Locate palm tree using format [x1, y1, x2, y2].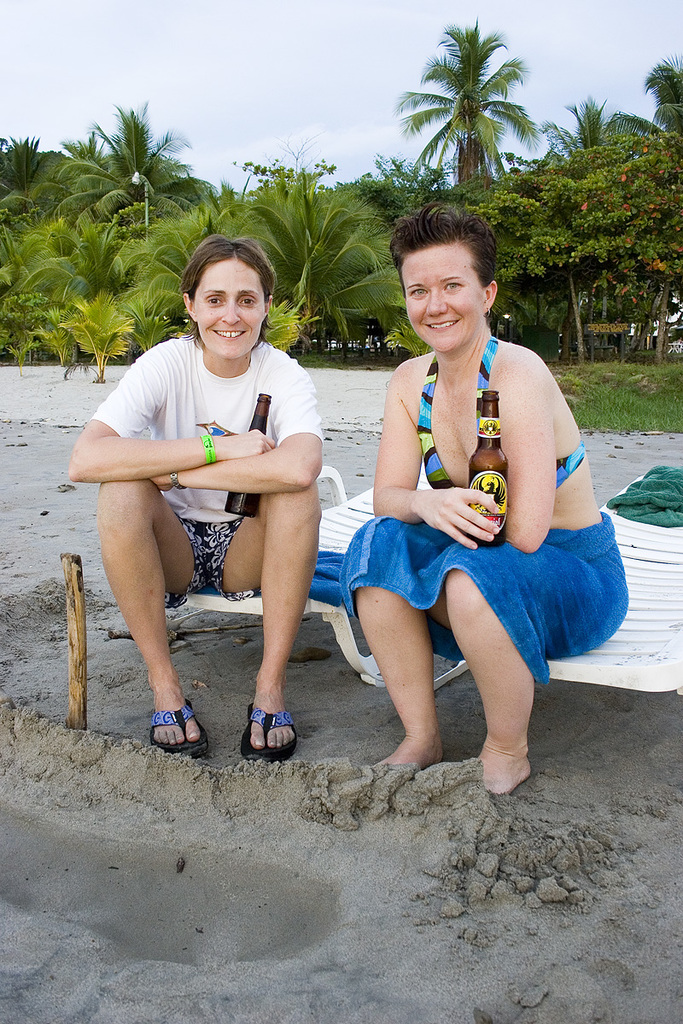
[545, 92, 621, 163].
